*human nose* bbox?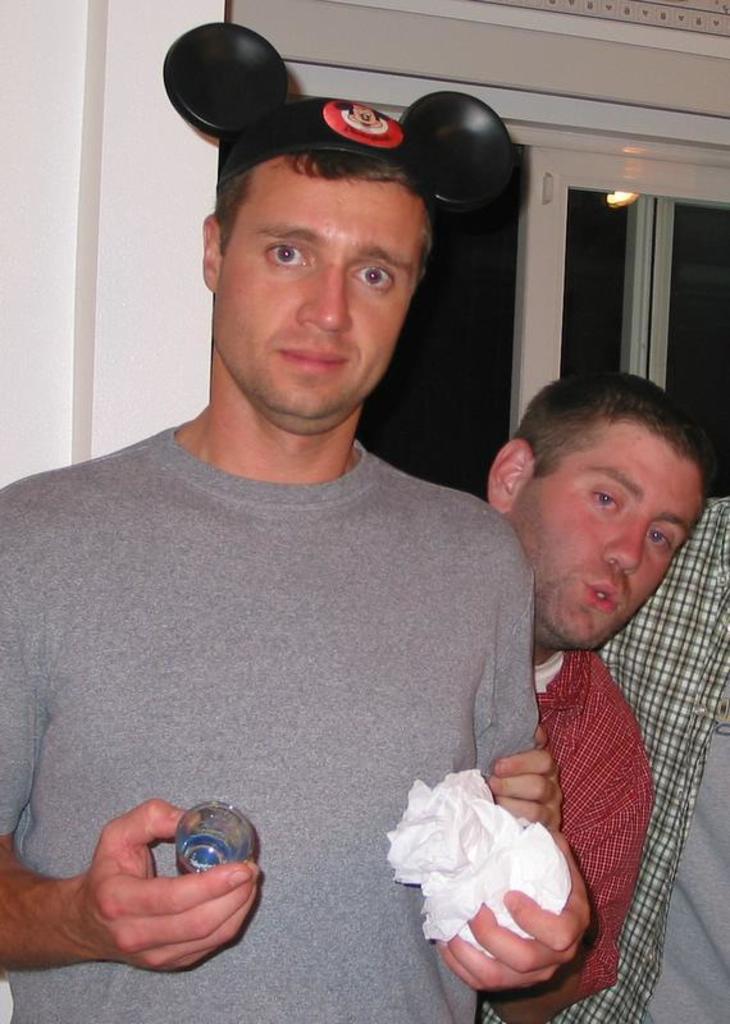
box=[296, 257, 357, 339]
